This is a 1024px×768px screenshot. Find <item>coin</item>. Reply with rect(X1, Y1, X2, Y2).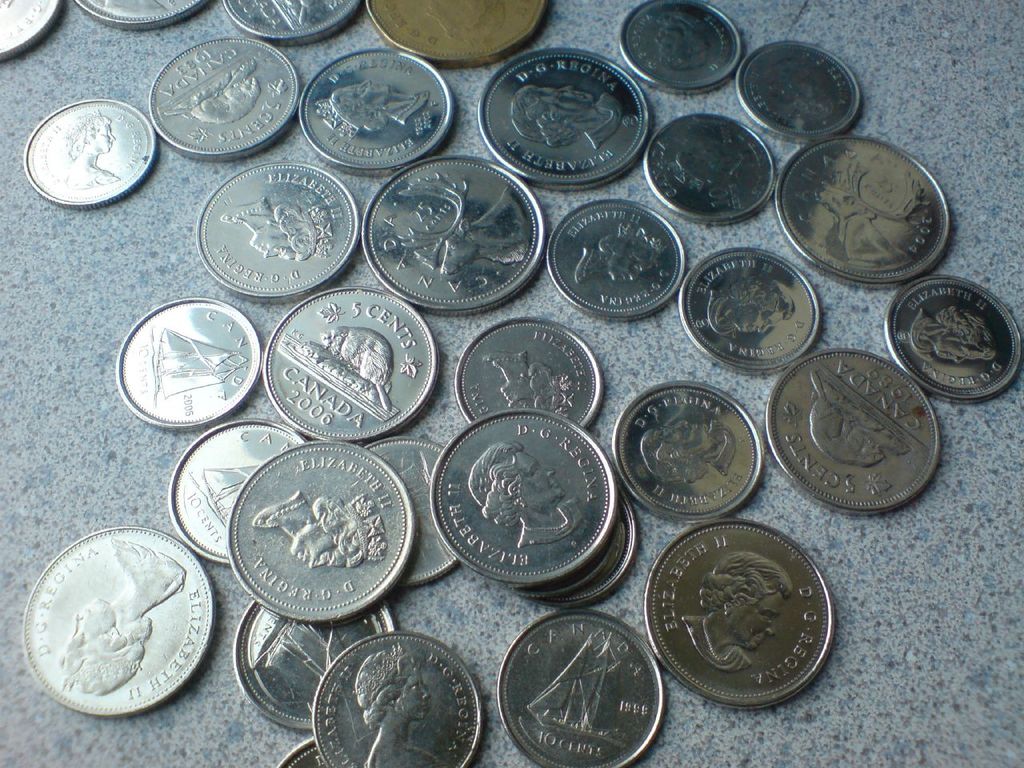
rect(165, 418, 306, 566).
